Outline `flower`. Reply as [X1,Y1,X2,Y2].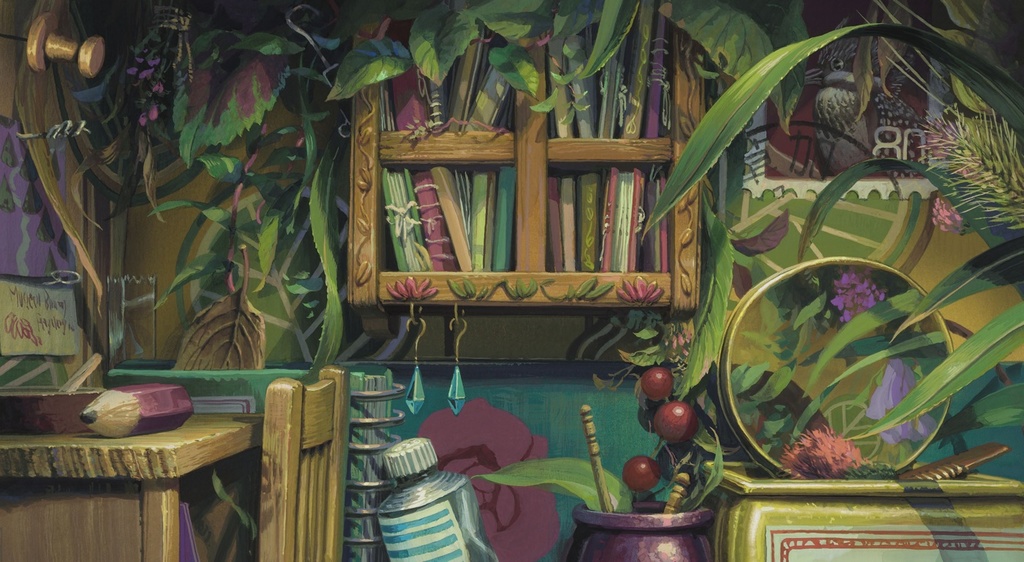
[792,419,877,474].
